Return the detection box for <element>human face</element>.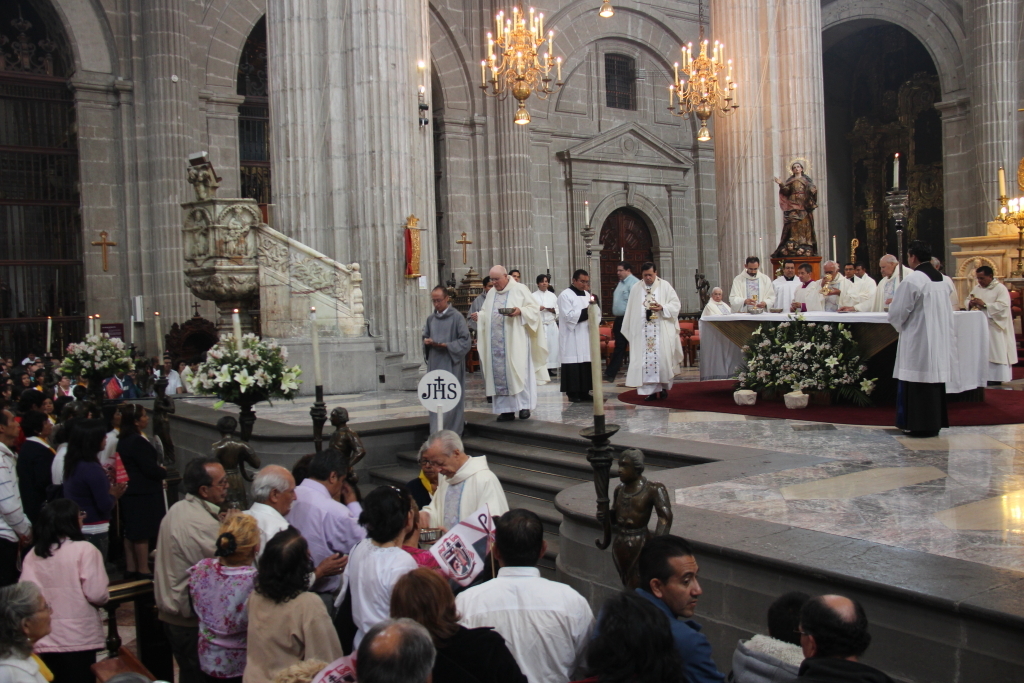
region(713, 288, 723, 301).
